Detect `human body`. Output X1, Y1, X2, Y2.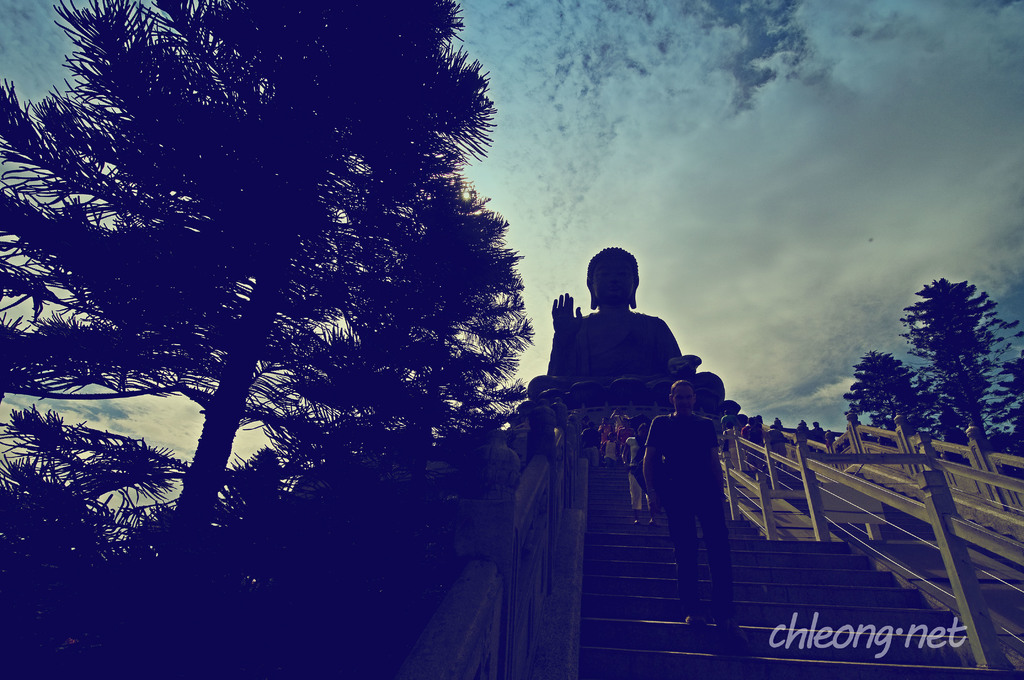
723, 409, 735, 438.
